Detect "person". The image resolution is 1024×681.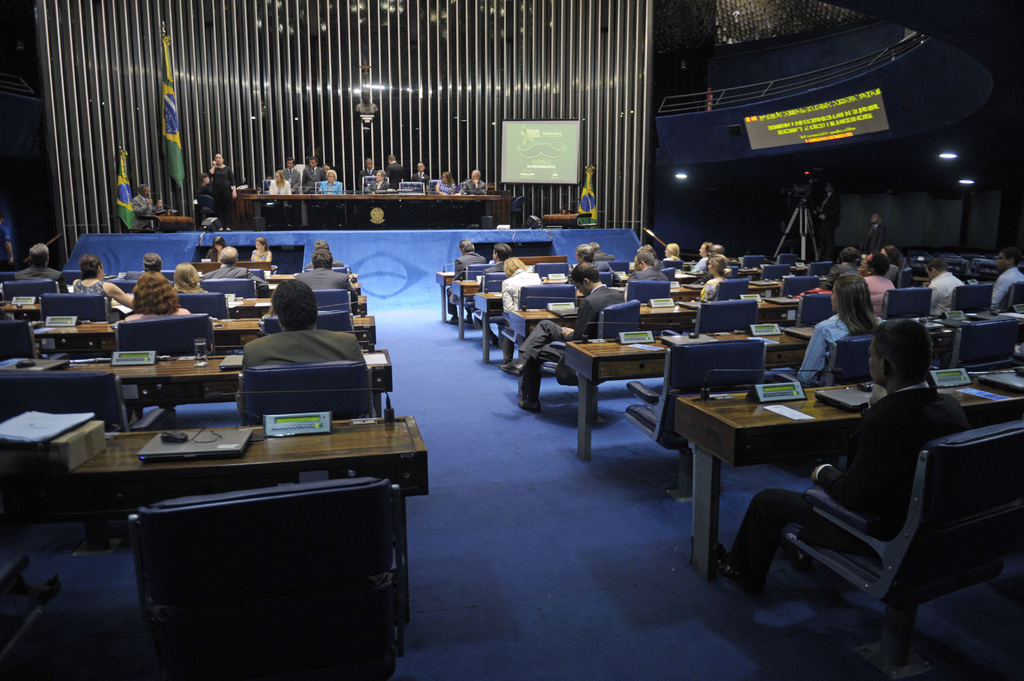
238 276 381 417.
